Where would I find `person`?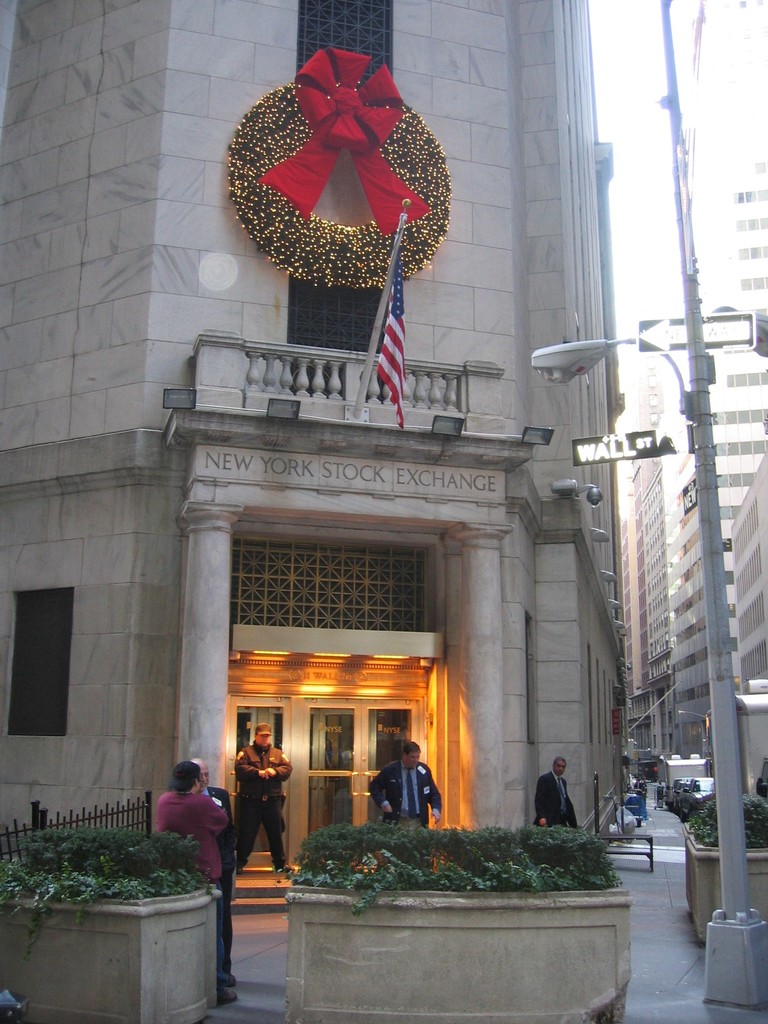
At select_region(362, 736, 449, 825).
